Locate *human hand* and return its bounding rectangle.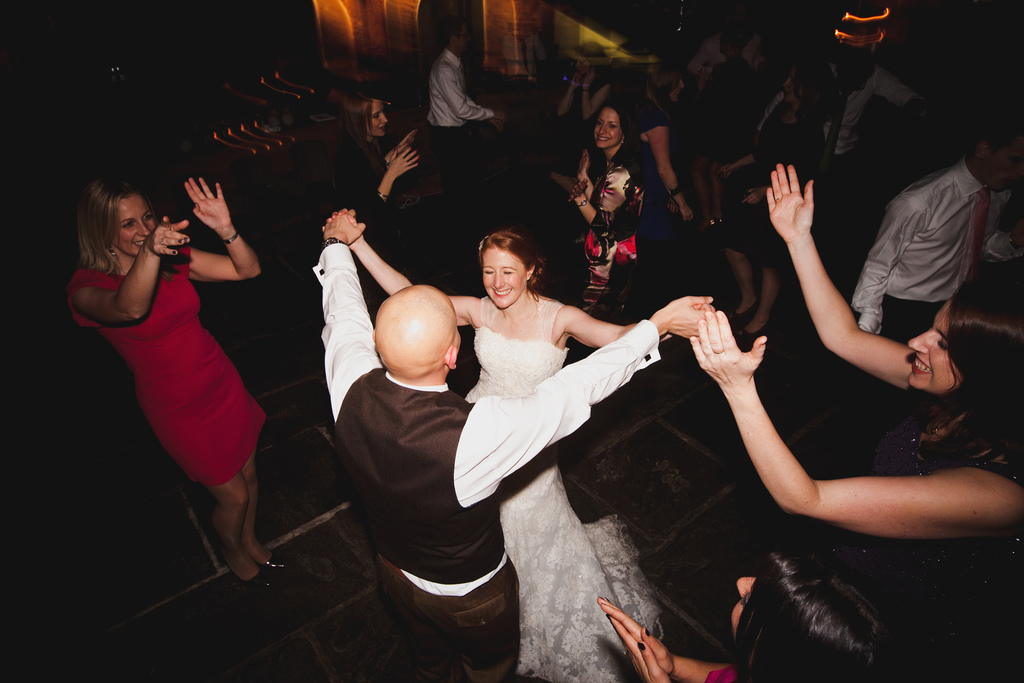
region(184, 179, 232, 234).
